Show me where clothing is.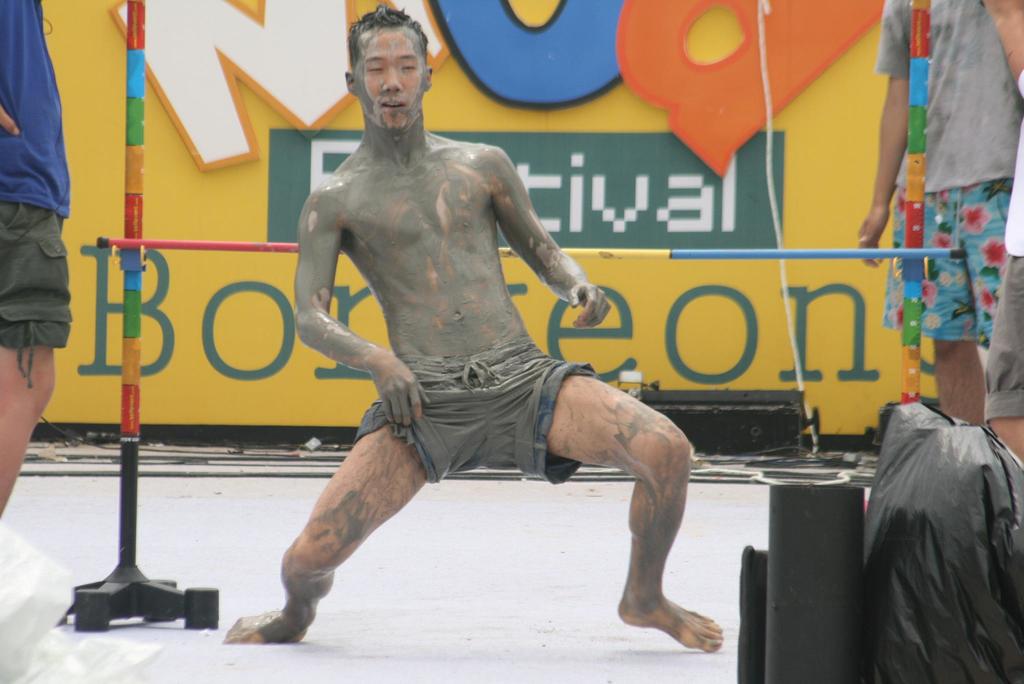
clothing is at [354,333,595,481].
